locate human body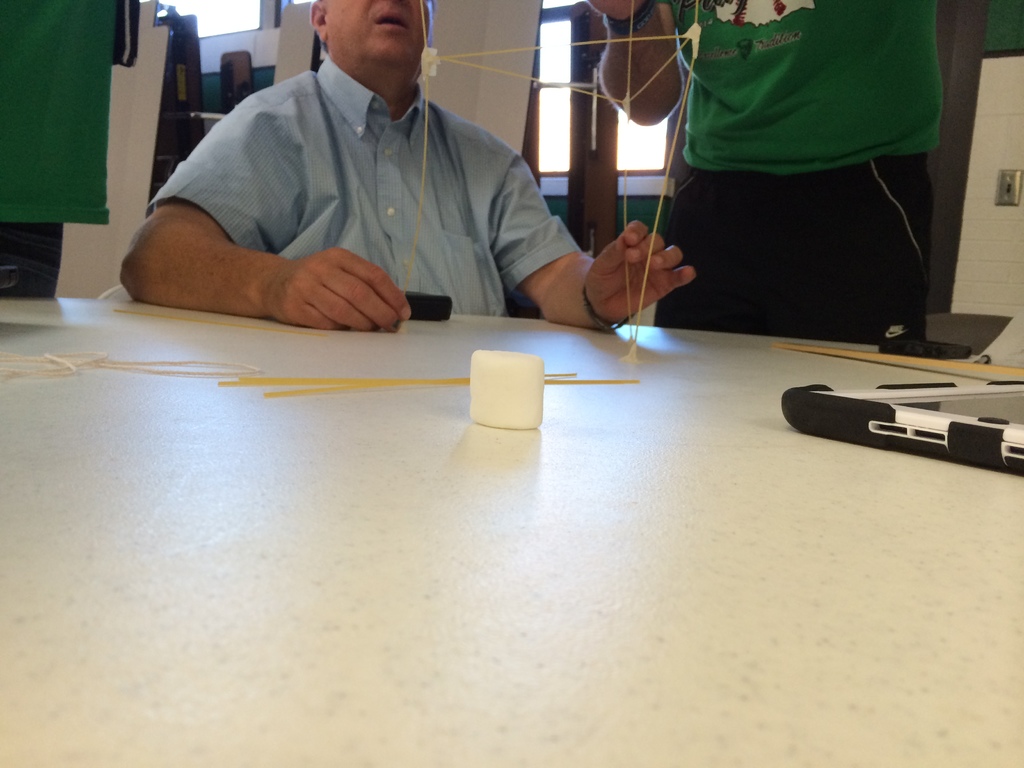
{"x1": 115, "y1": 0, "x2": 696, "y2": 337}
